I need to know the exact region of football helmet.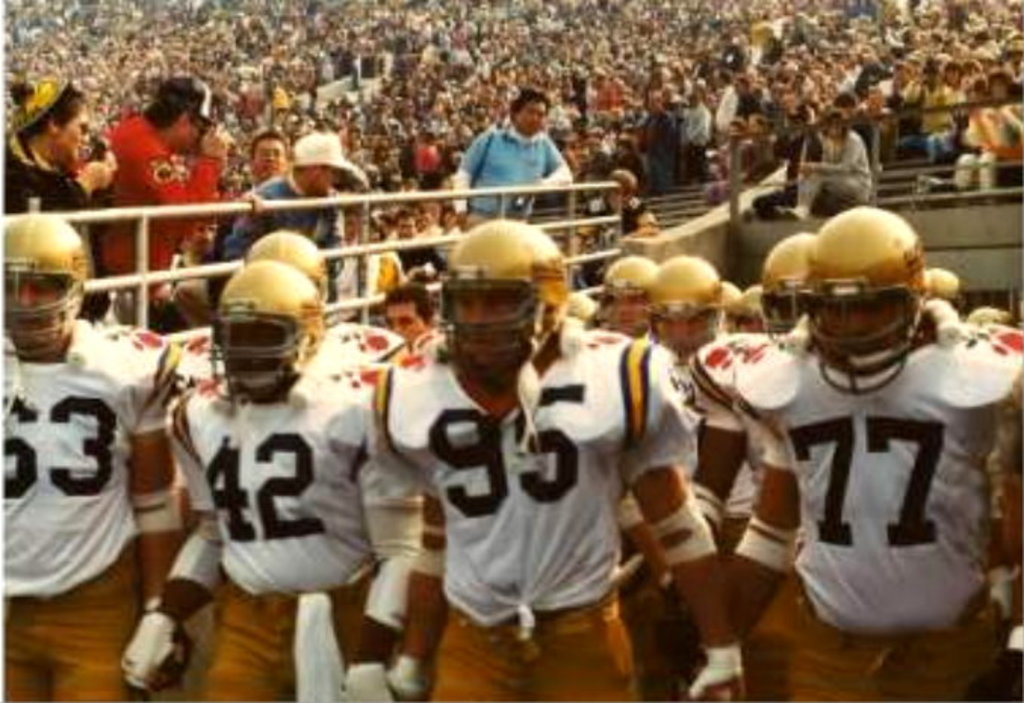
Region: l=0, t=213, r=86, b=357.
